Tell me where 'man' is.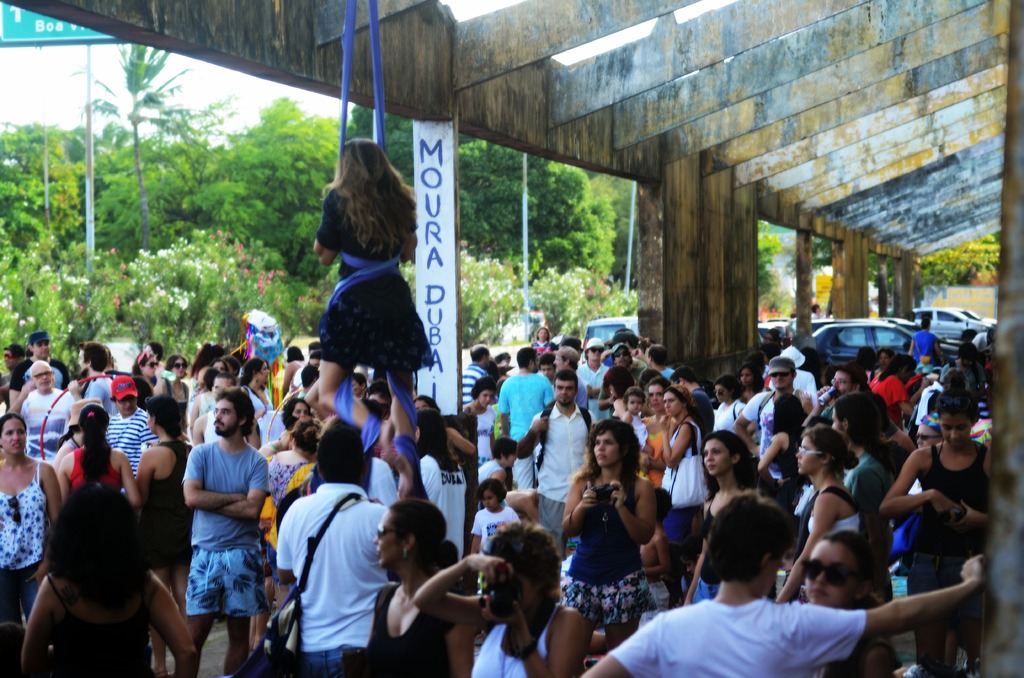
'man' is at (x1=673, y1=367, x2=716, y2=446).
